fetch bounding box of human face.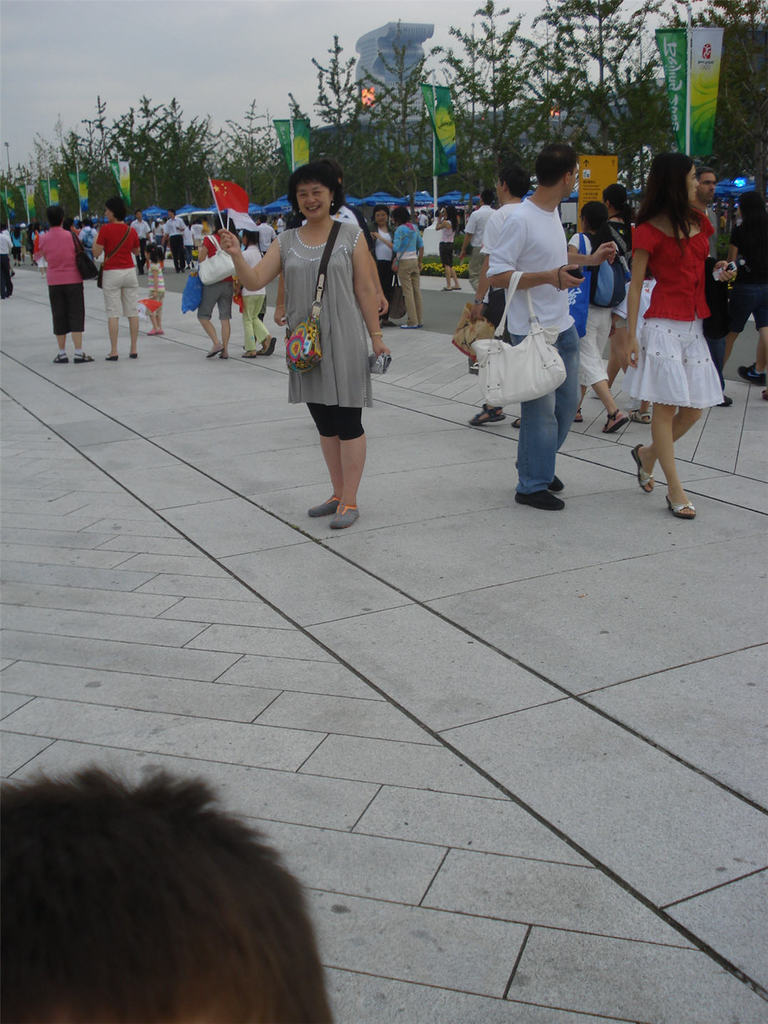
Bbox: box(601, 190, 613, 220).
